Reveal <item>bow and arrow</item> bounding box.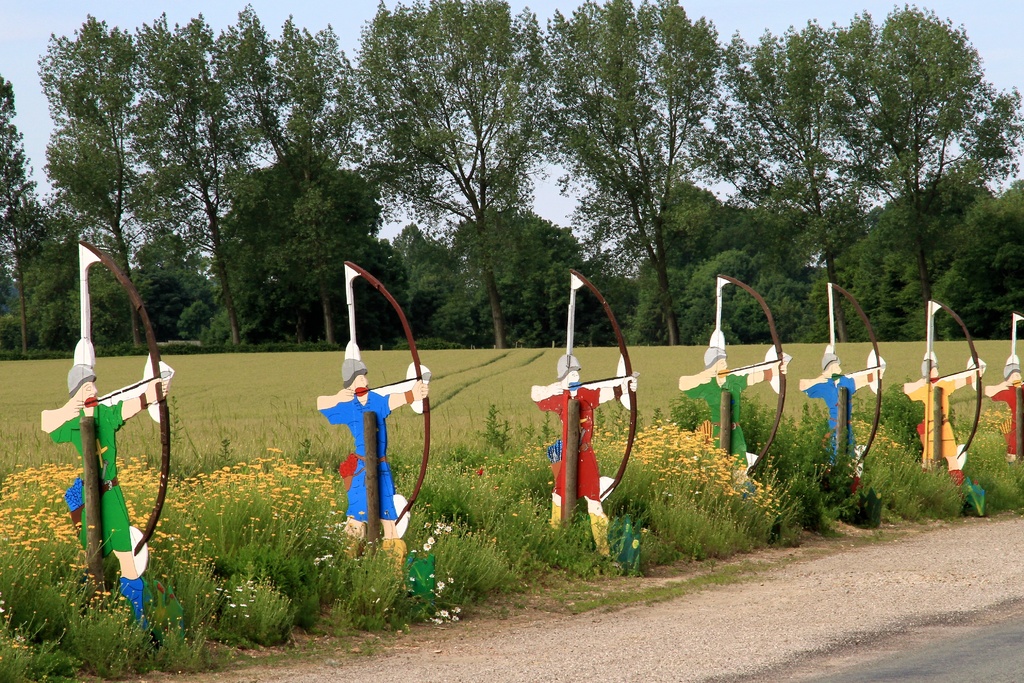
Revealed: (828,361,884,377).
